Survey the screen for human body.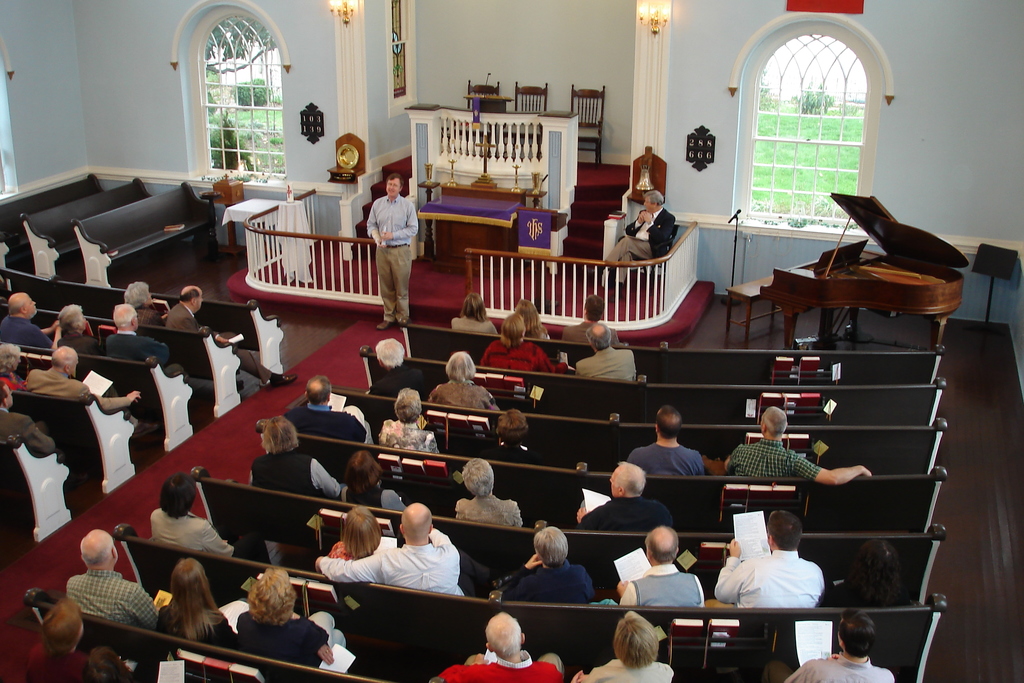
Survey found: [368, 365, 429, 400].
